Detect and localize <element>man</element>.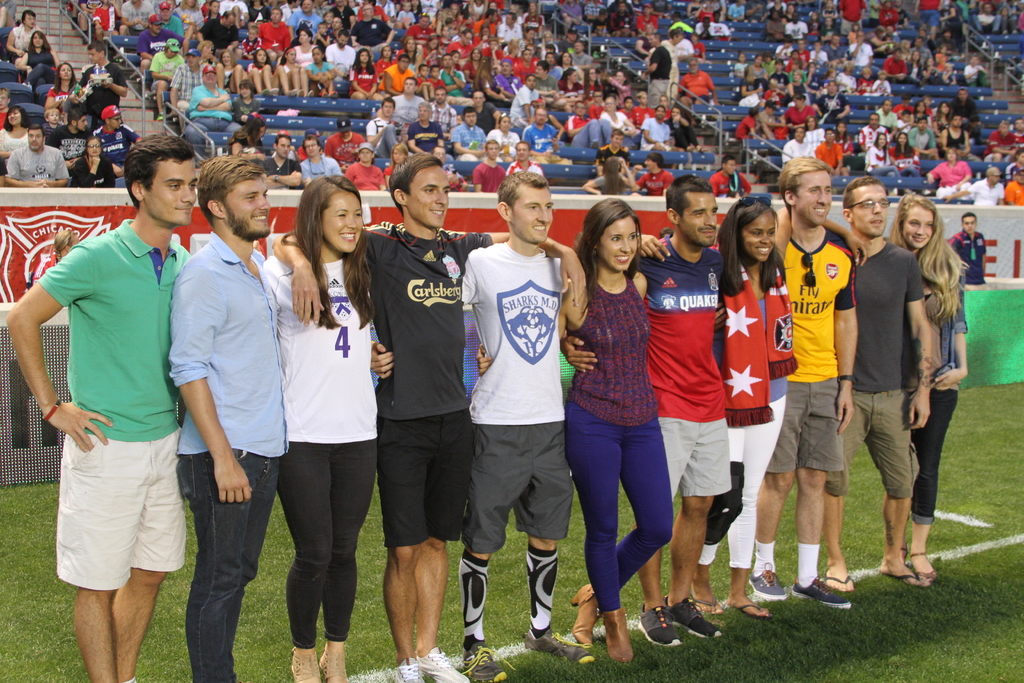
Localized at (132, 14, 192, 70).
